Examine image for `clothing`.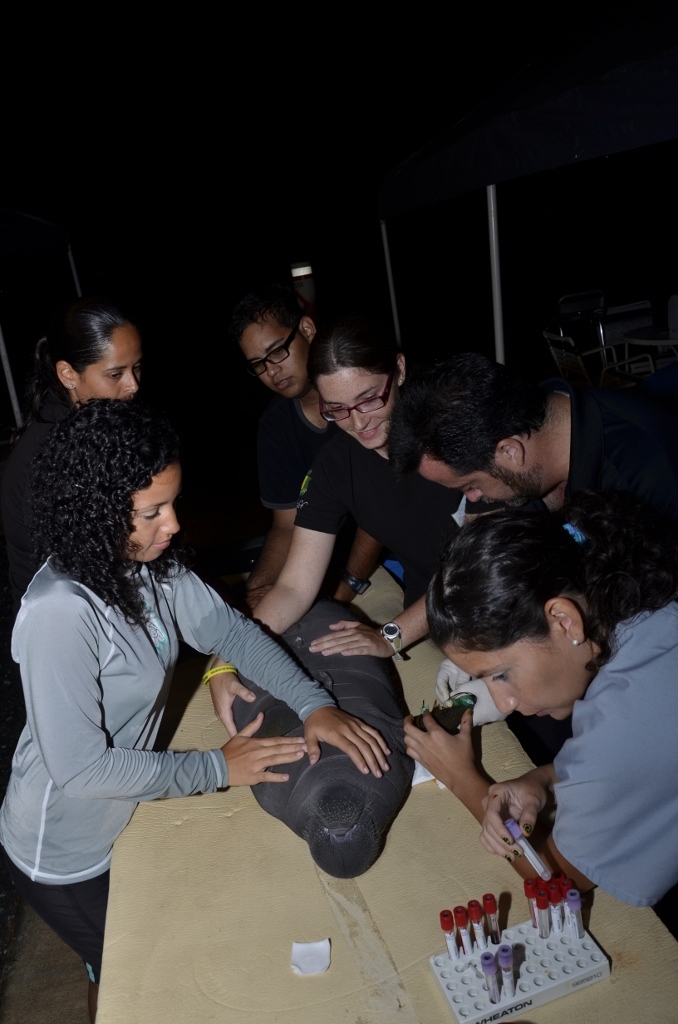
Examination result: (261,408,323,509).
